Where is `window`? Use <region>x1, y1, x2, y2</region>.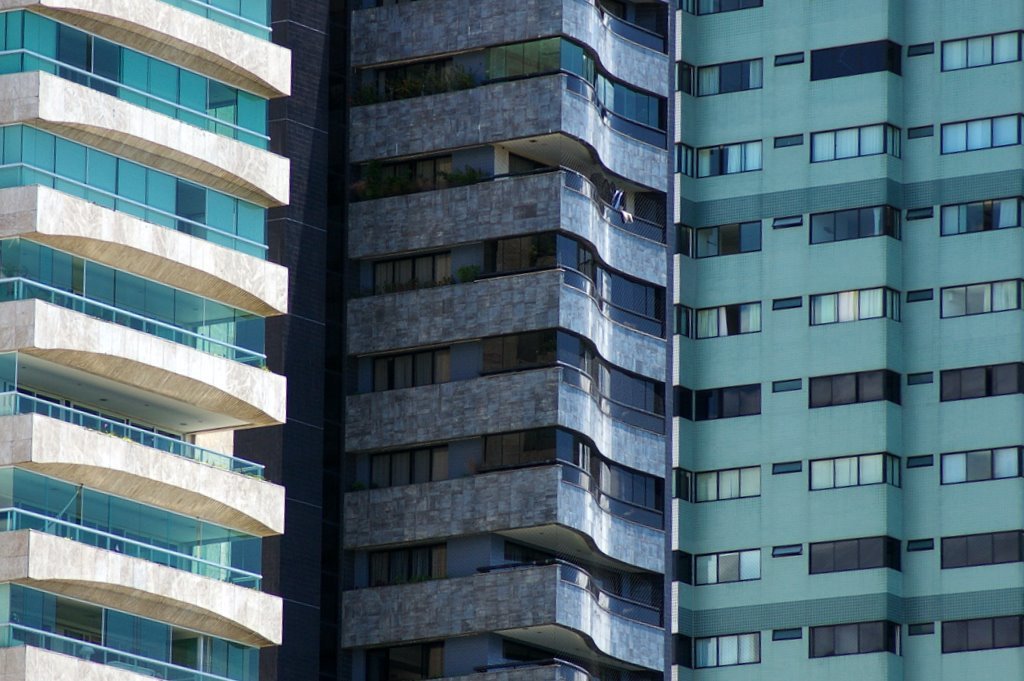
<region>672, 547, 759, 583</region>.
